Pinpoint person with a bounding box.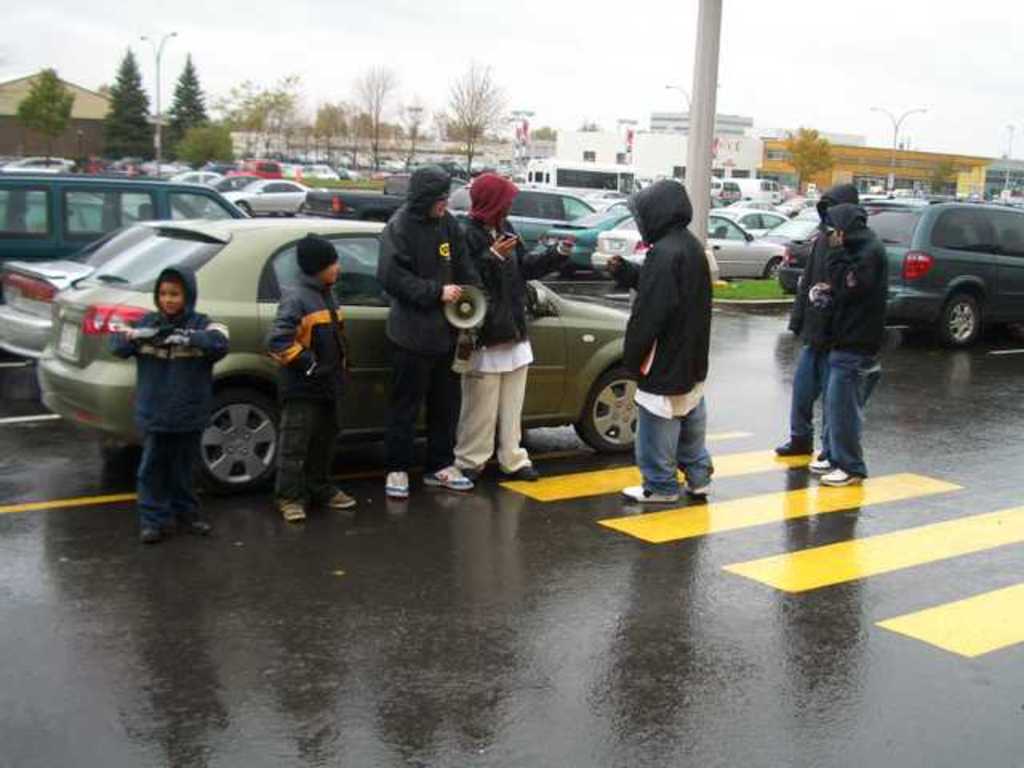
450,178,581,485.
